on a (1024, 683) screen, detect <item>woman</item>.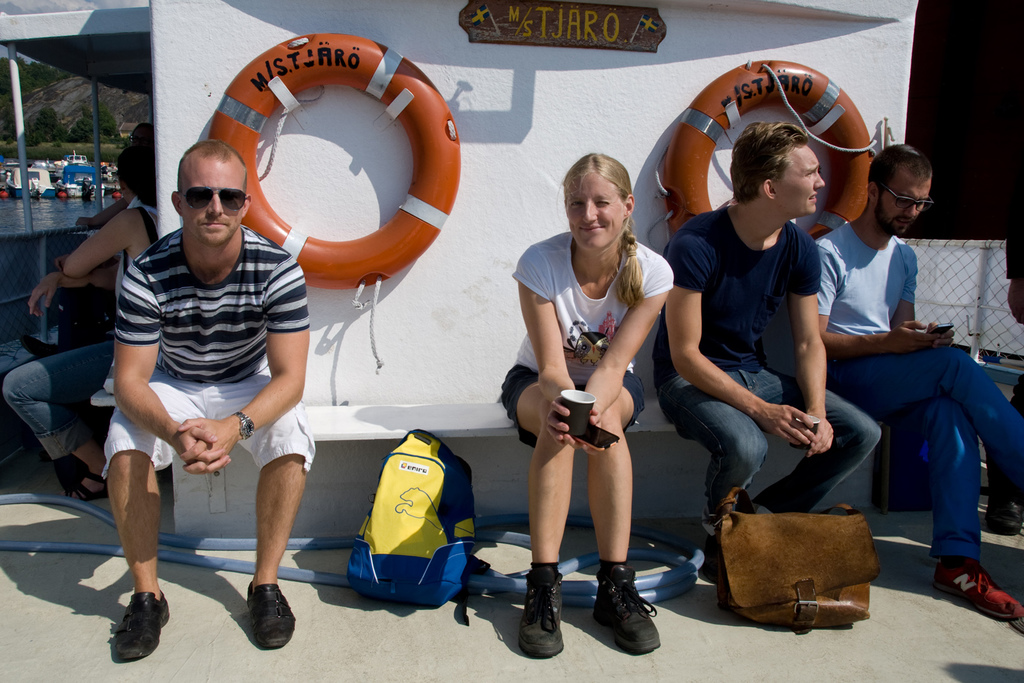
detection(0, 141, 160, 505).
